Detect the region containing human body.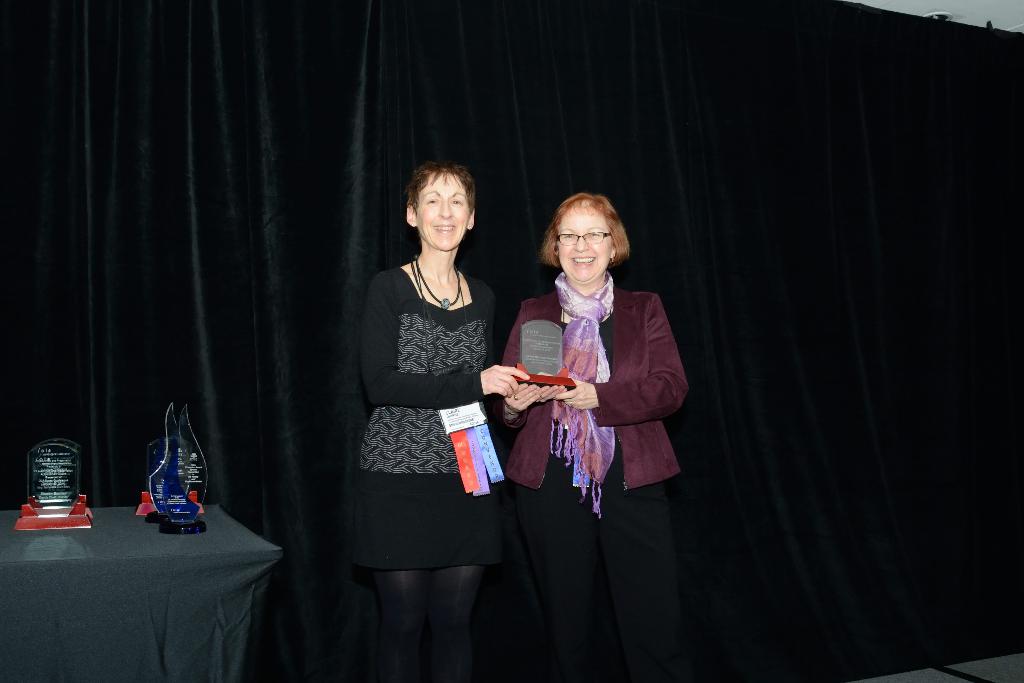
BBox(504, 280, 691, 682).
